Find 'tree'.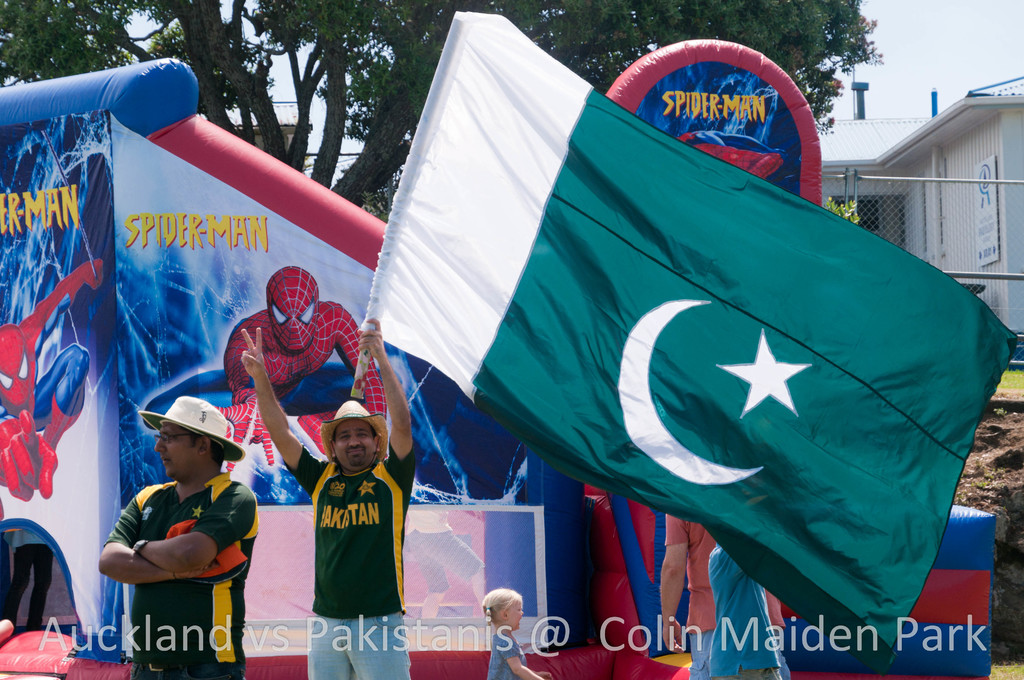
0/0/881/219.
